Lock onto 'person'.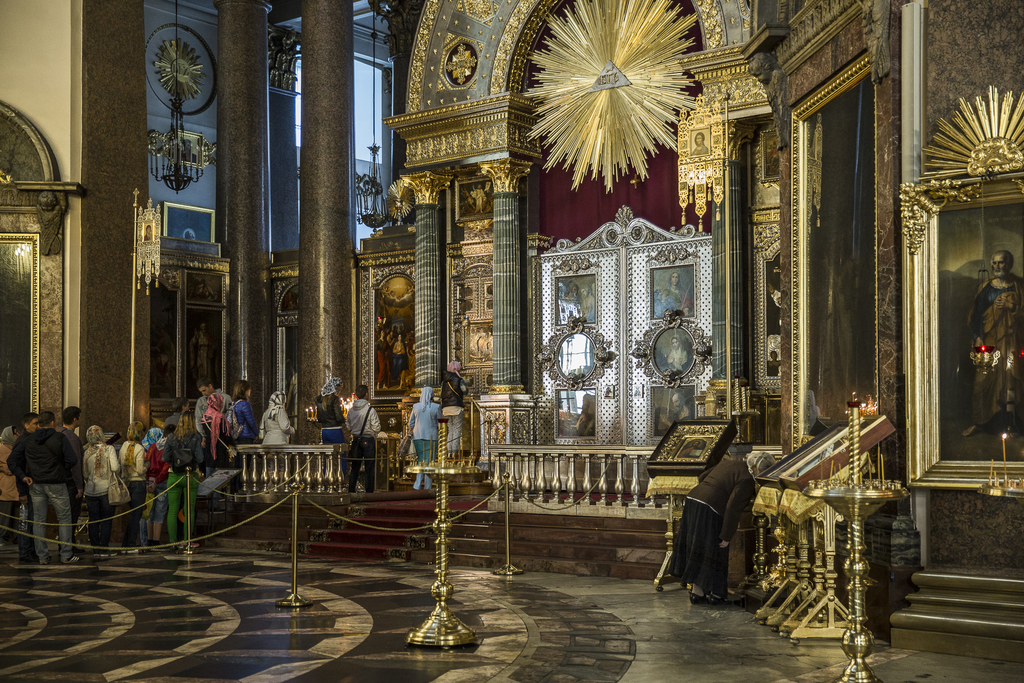
Locked: crop(2, 413, 41, 557).
